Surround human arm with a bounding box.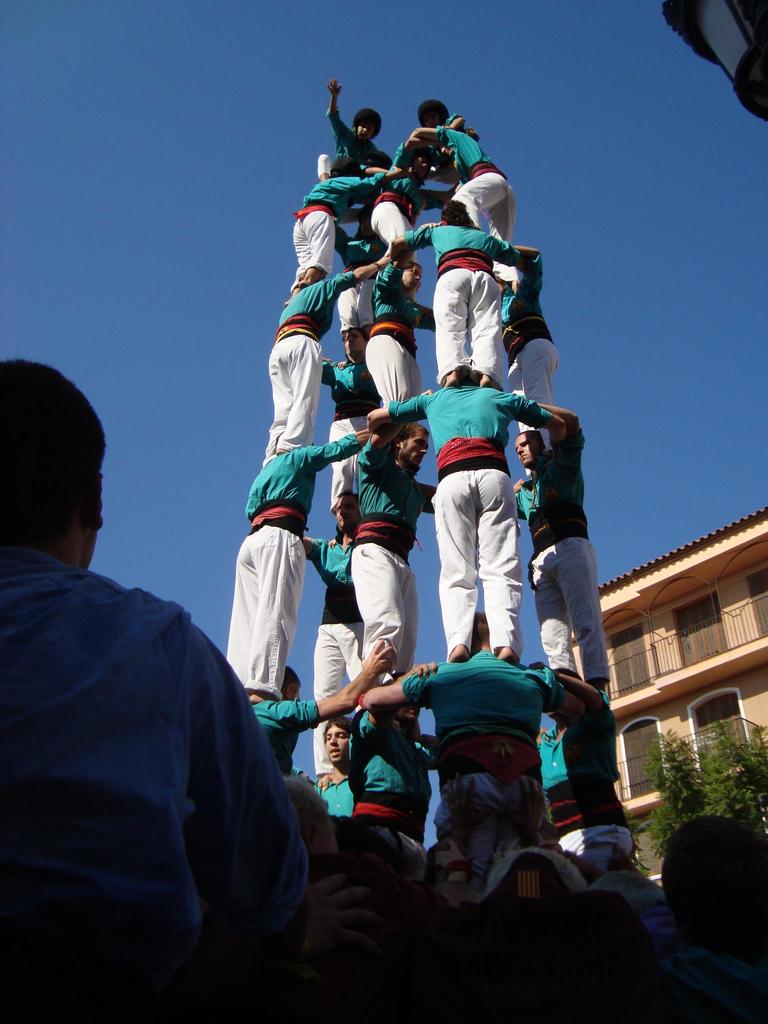
350,163,410,196.
